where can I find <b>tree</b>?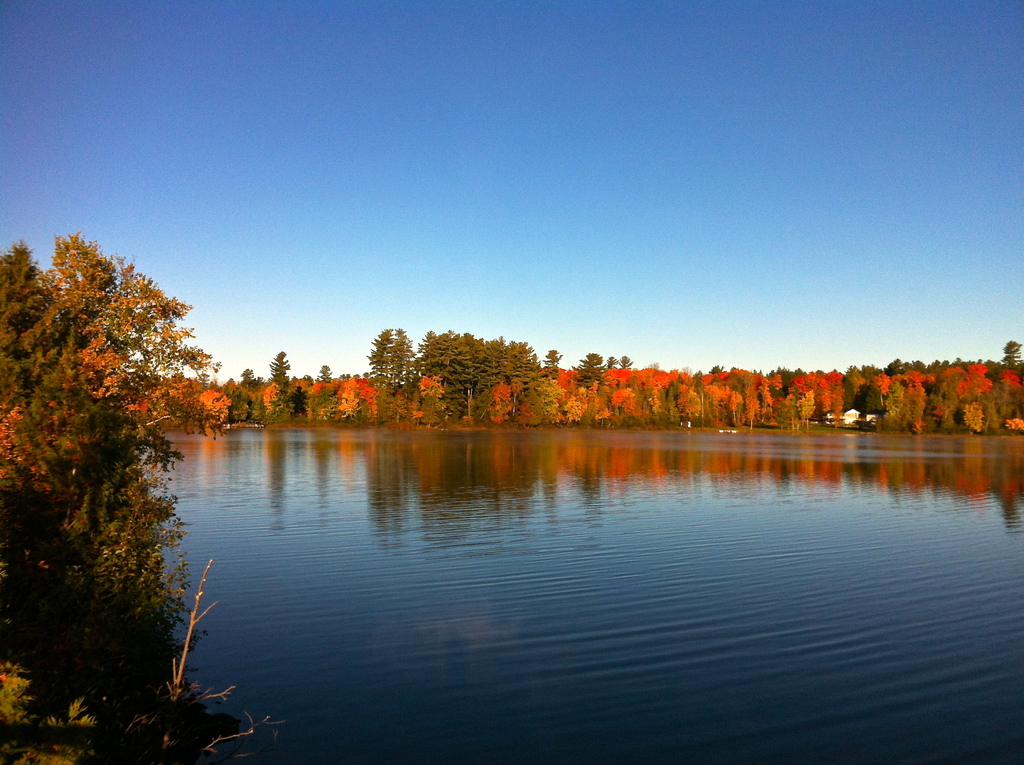
You can find it at bbox=(3, 229, 200, 635).
